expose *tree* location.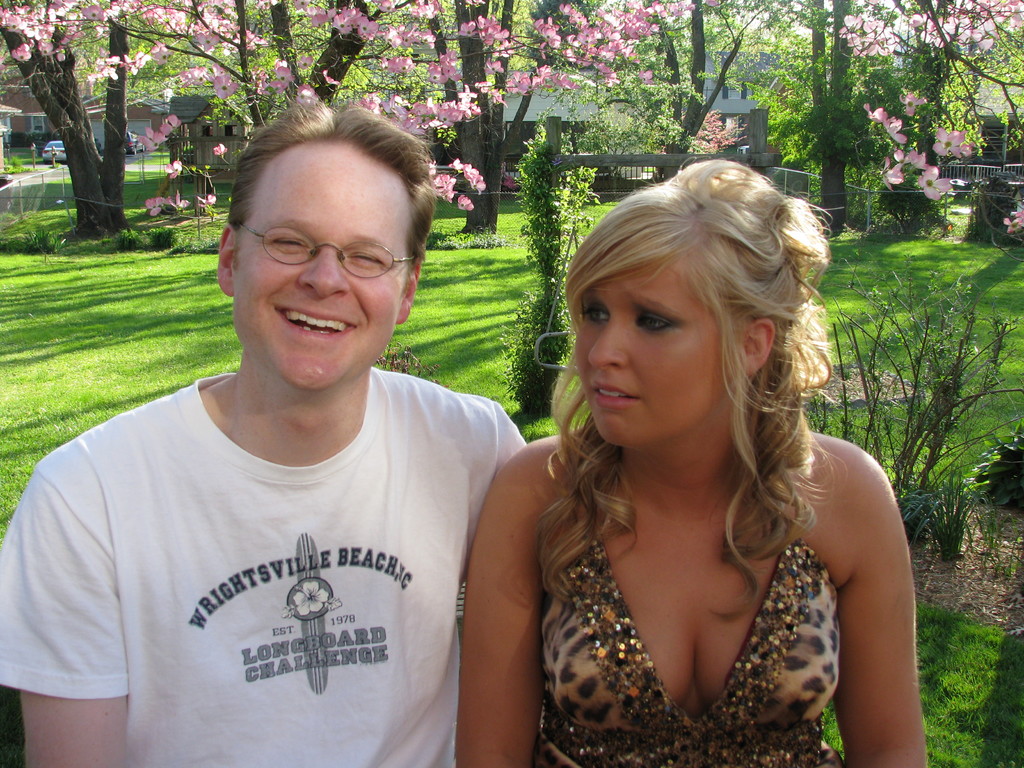
Exposed at [x1=19, y1=22, x2=166, y2=227].
